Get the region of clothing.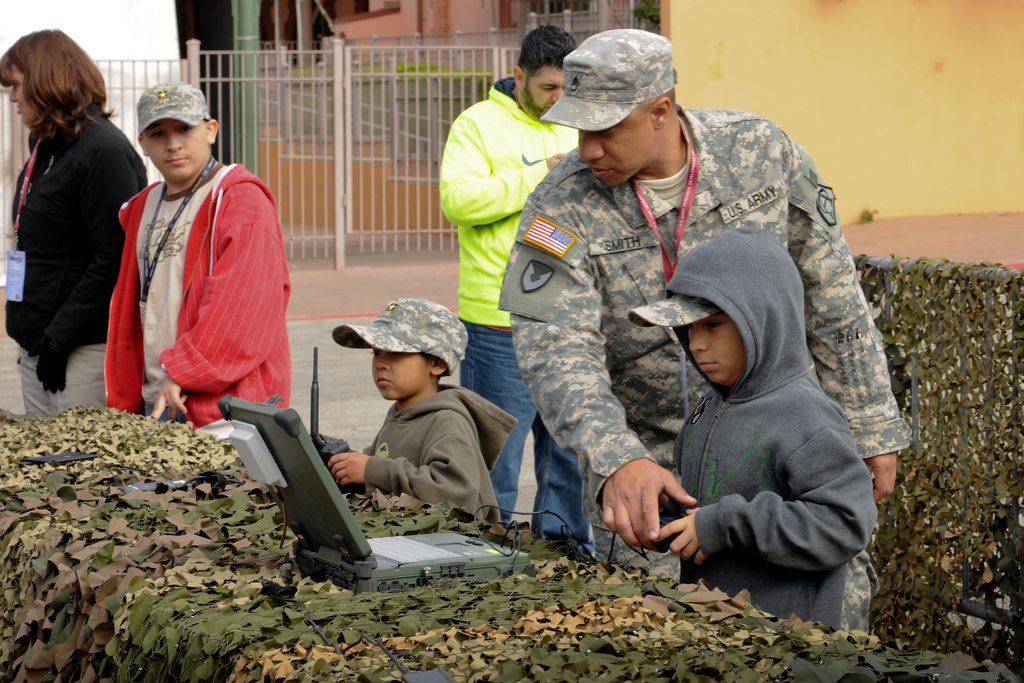
box(539, 25, 675, 134).
